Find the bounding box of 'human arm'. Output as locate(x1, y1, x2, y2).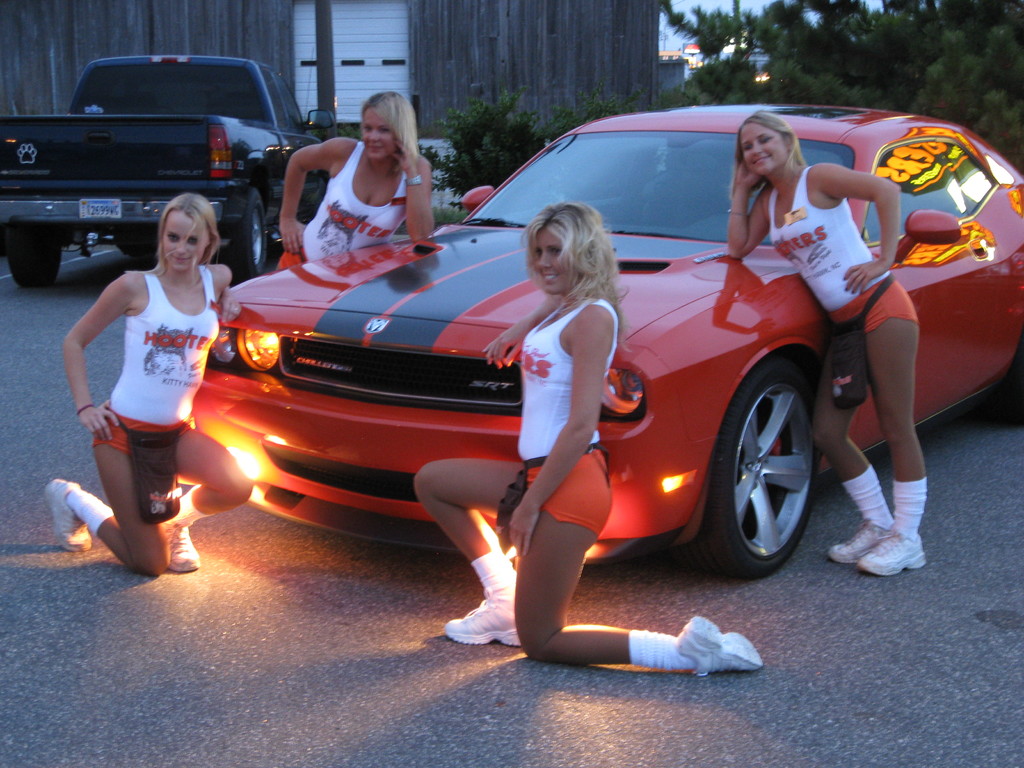
locate(211, 262, 246, 323).
